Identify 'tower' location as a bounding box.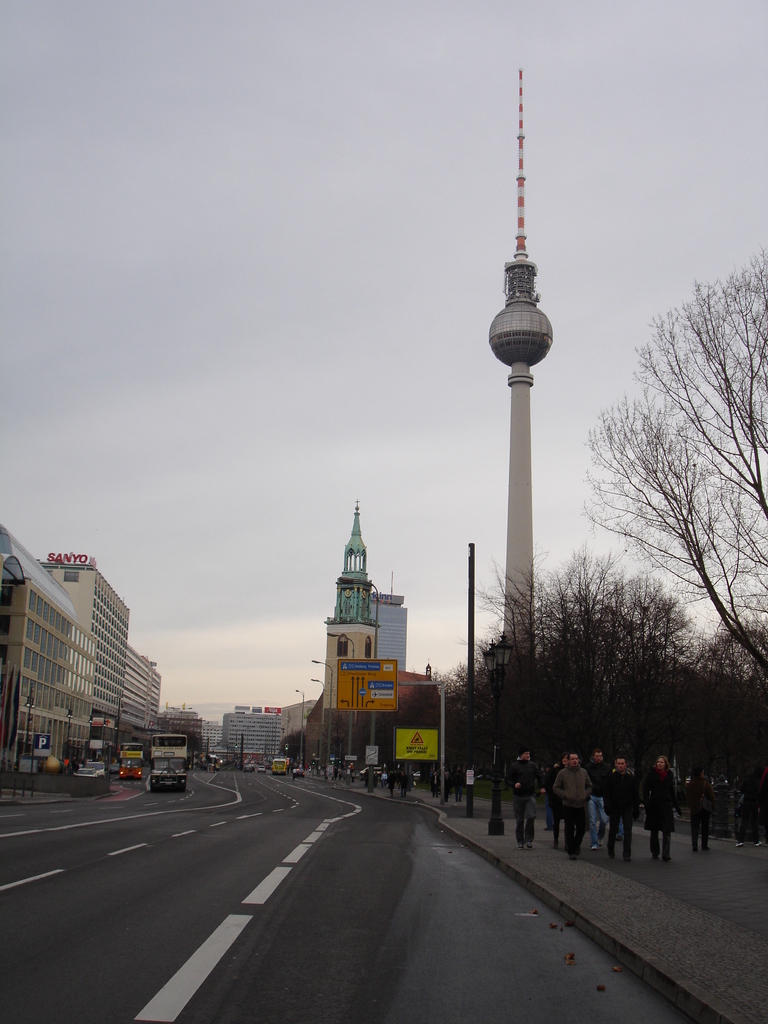
box(326, 509, 380, 760).
